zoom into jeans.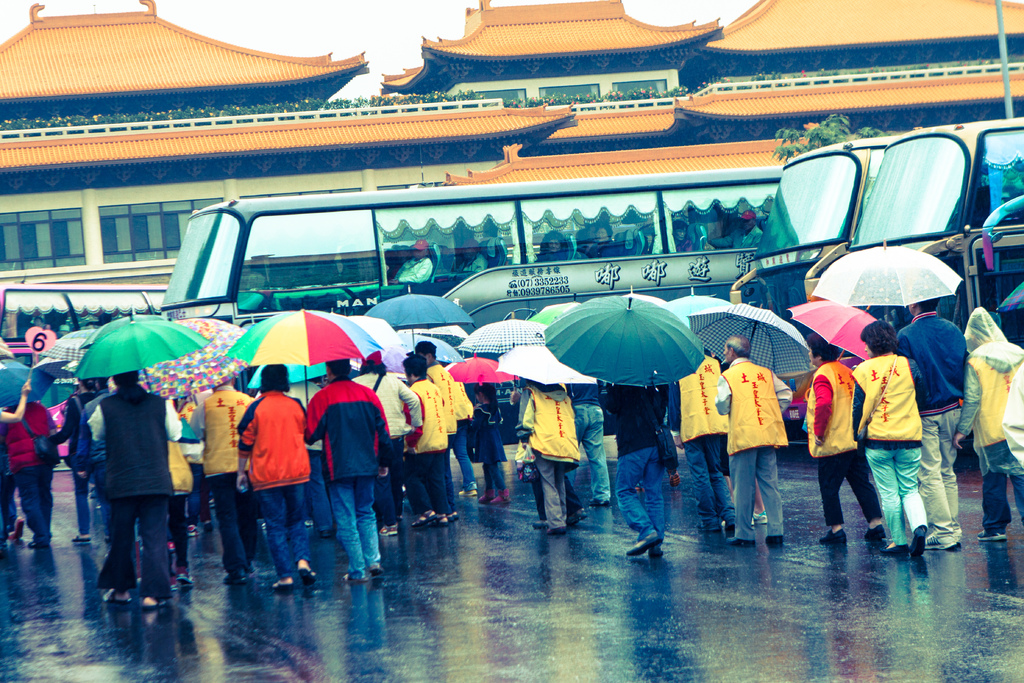
Zoom target: [x1=819, y1=453, x2=891, y2=532].
